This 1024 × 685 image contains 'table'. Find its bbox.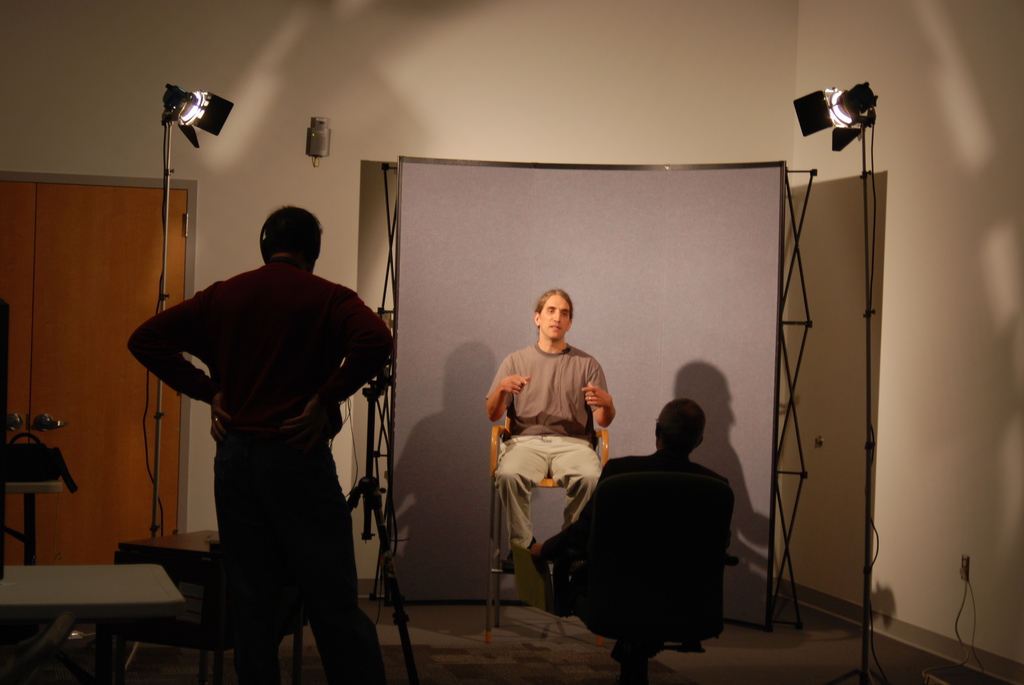
{"x1": 0, "y1": 560, "x2": 183, "y2": 675}.
